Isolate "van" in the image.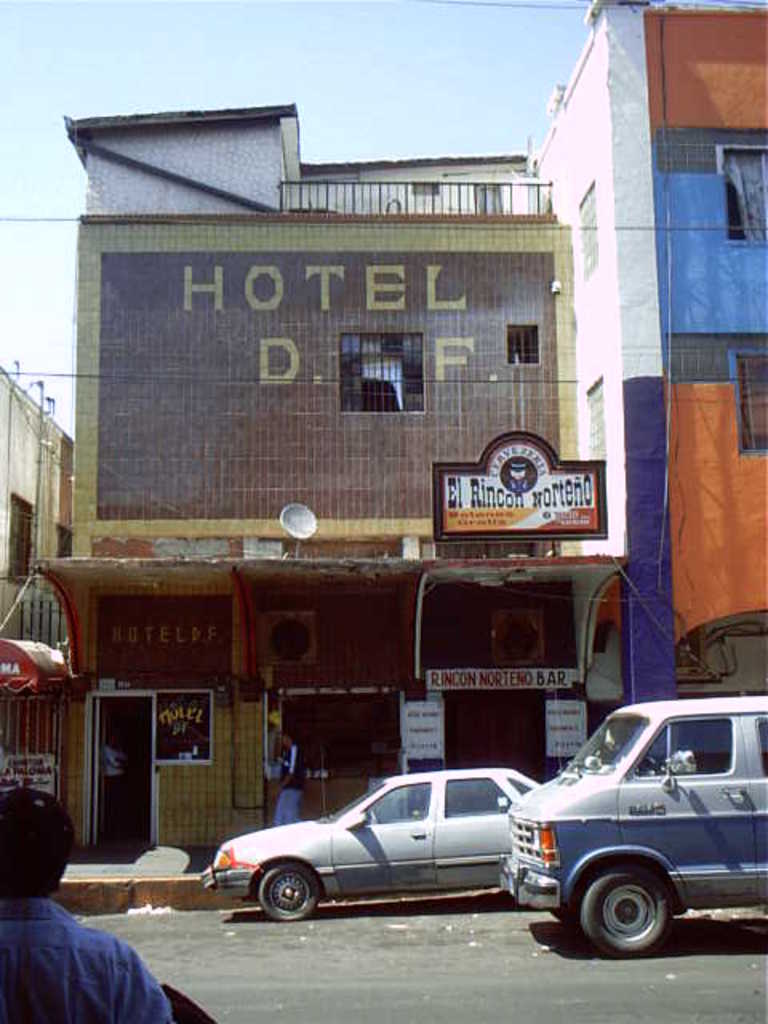
Isolated region: (left=502, top=693, right=766, bottom=962).
